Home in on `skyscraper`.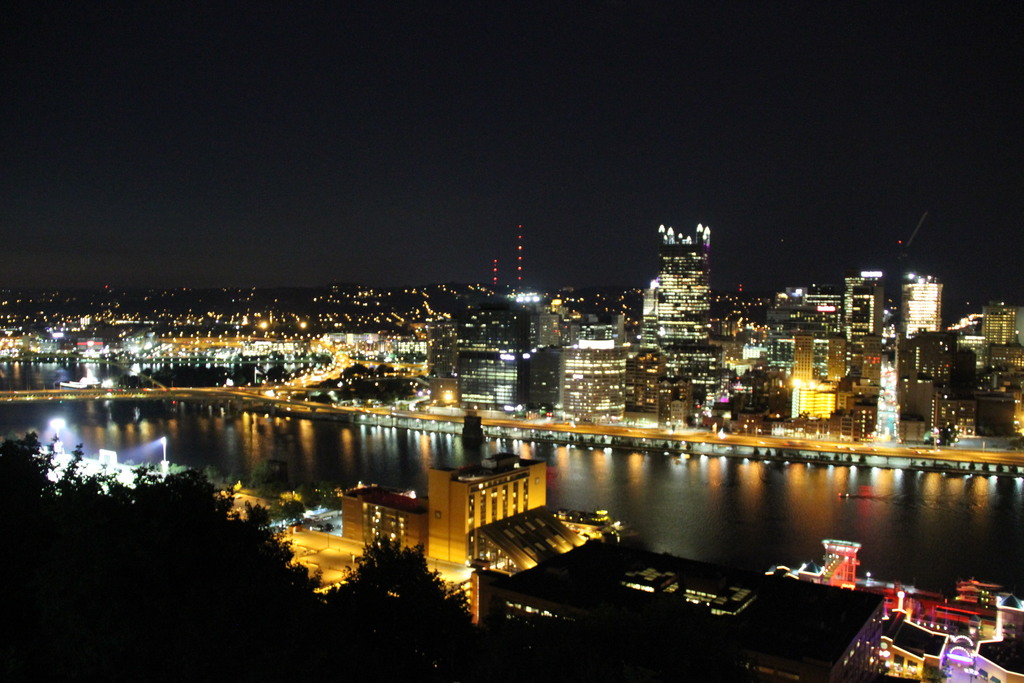
Homed in at (left=897, top=277, right=952, bottom=335).
